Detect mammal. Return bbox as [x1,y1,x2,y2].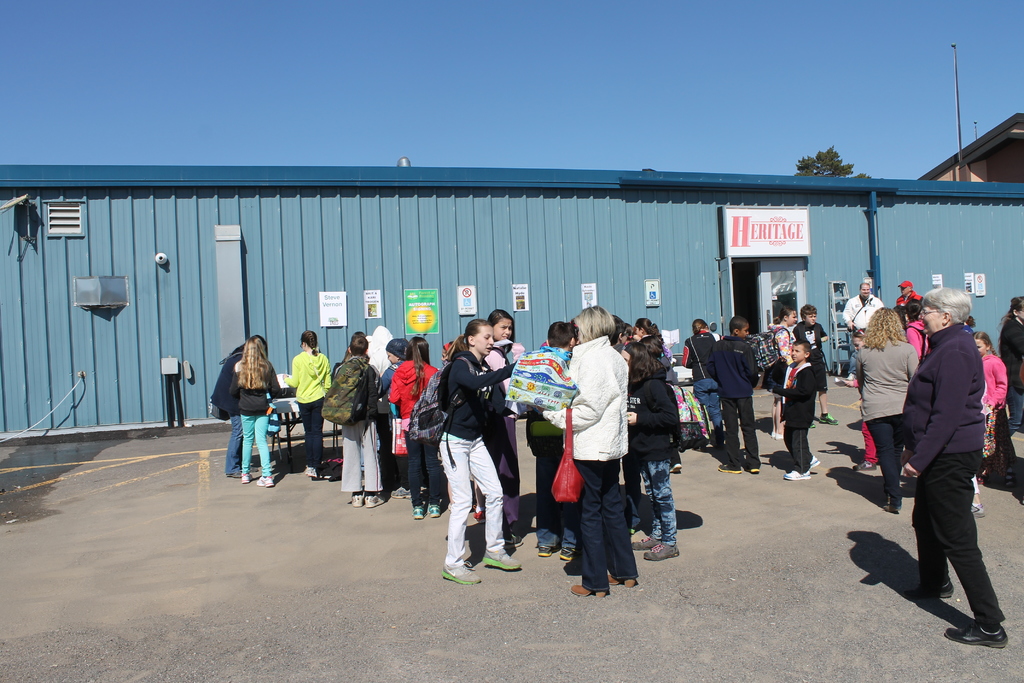
[281,329,333,476].
